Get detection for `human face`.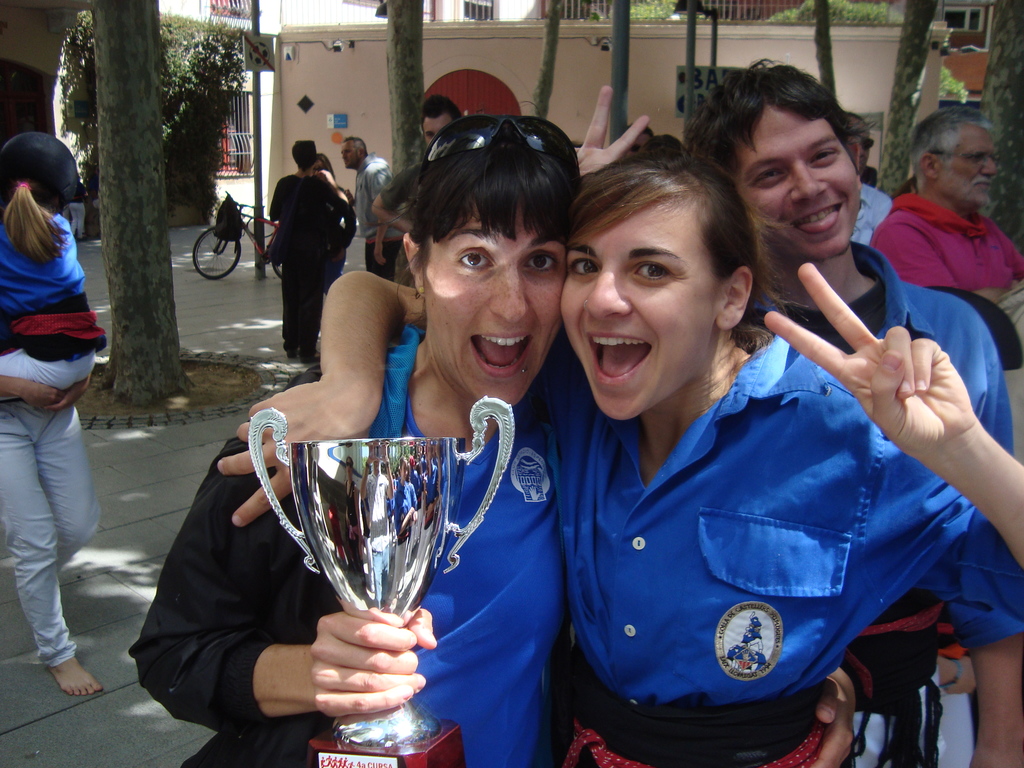
Detection: (739, 97, 867, 261).
